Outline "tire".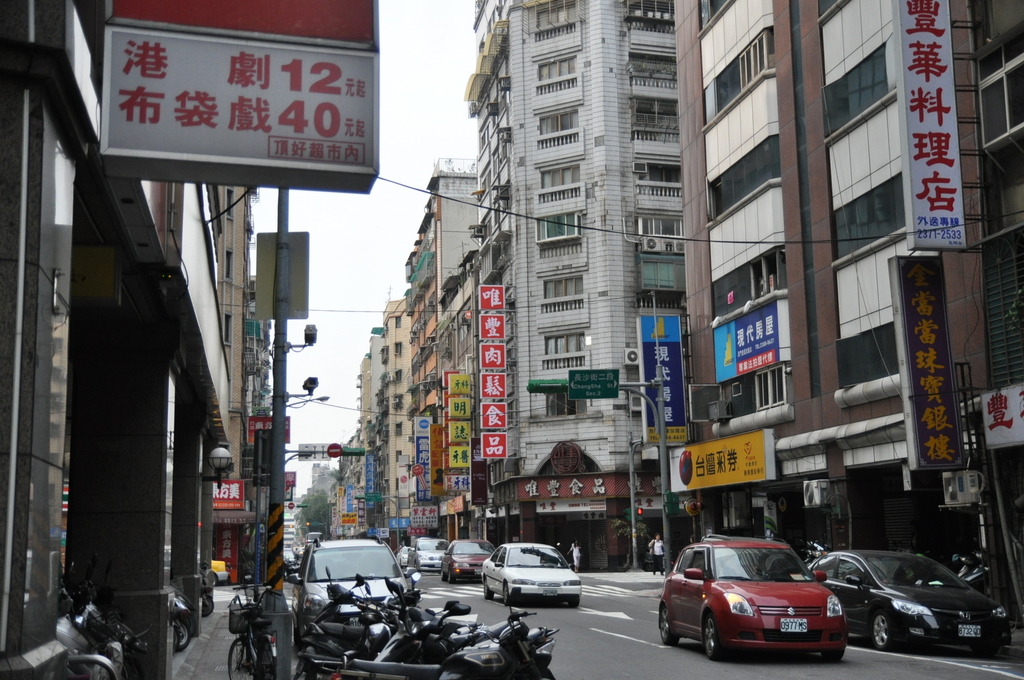
Outline: l=202, t=591, r=213, b=616.
